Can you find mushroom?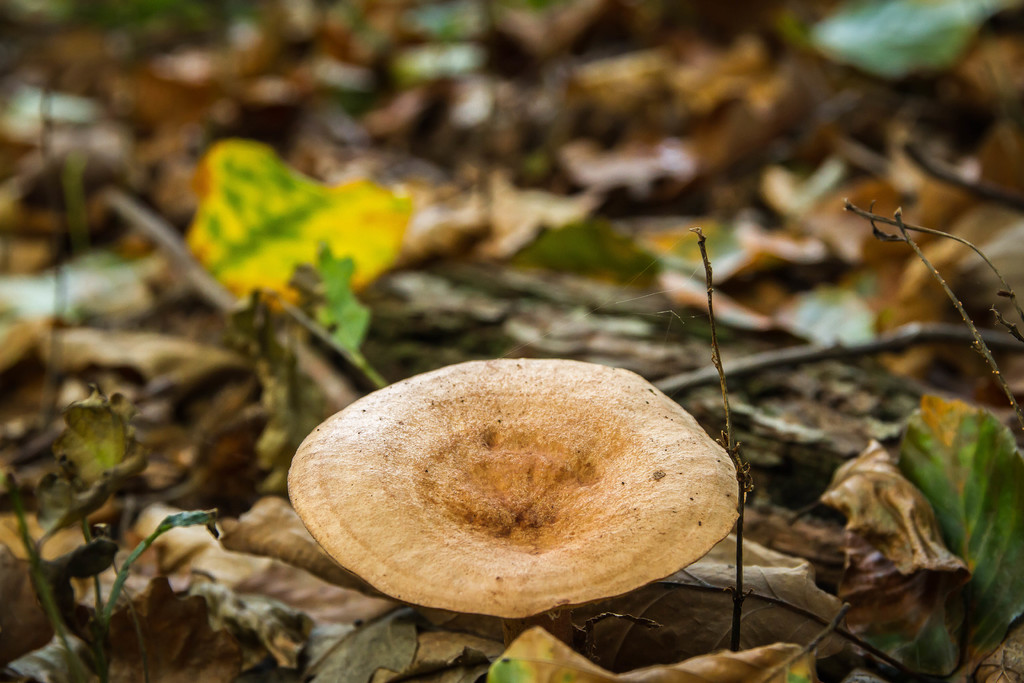
Yes, bounding box: <box>287,354,748,647</box>.
